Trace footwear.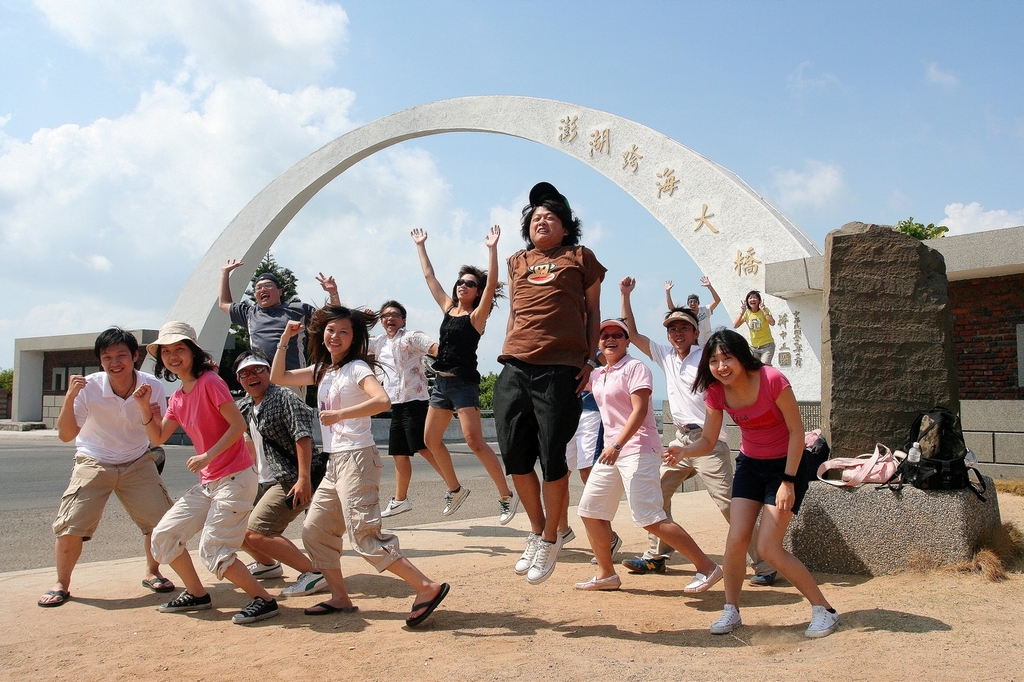
Traced to 622, 557, 664, 572.
